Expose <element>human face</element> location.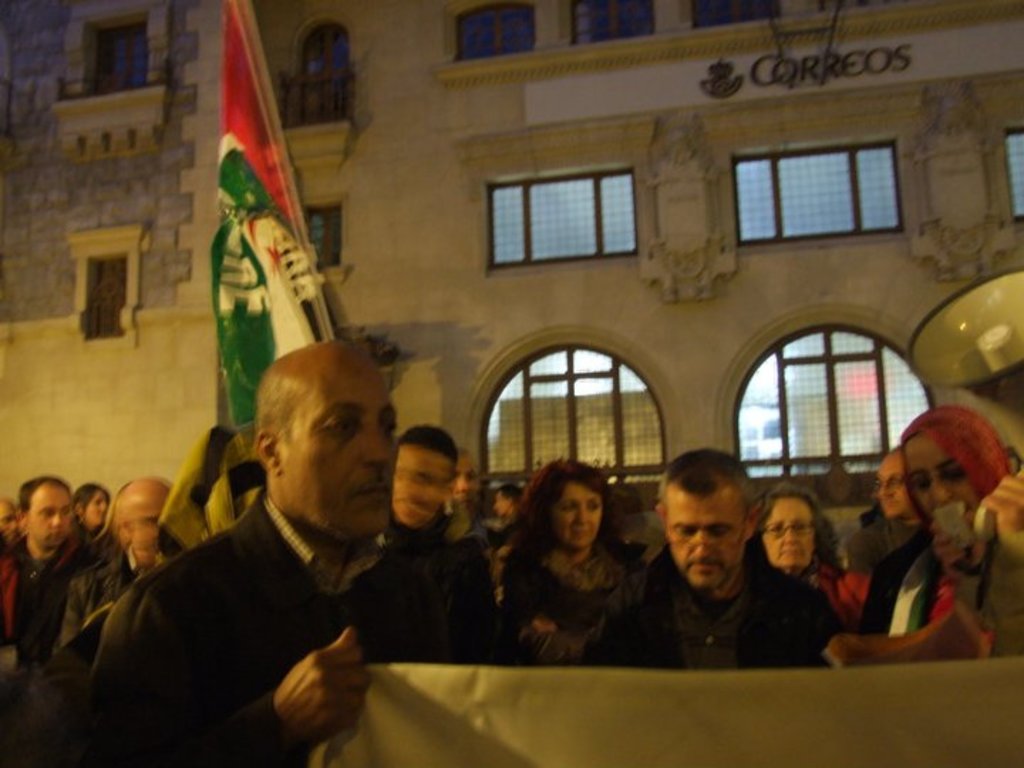
Exposed at 282,364,400,540.
